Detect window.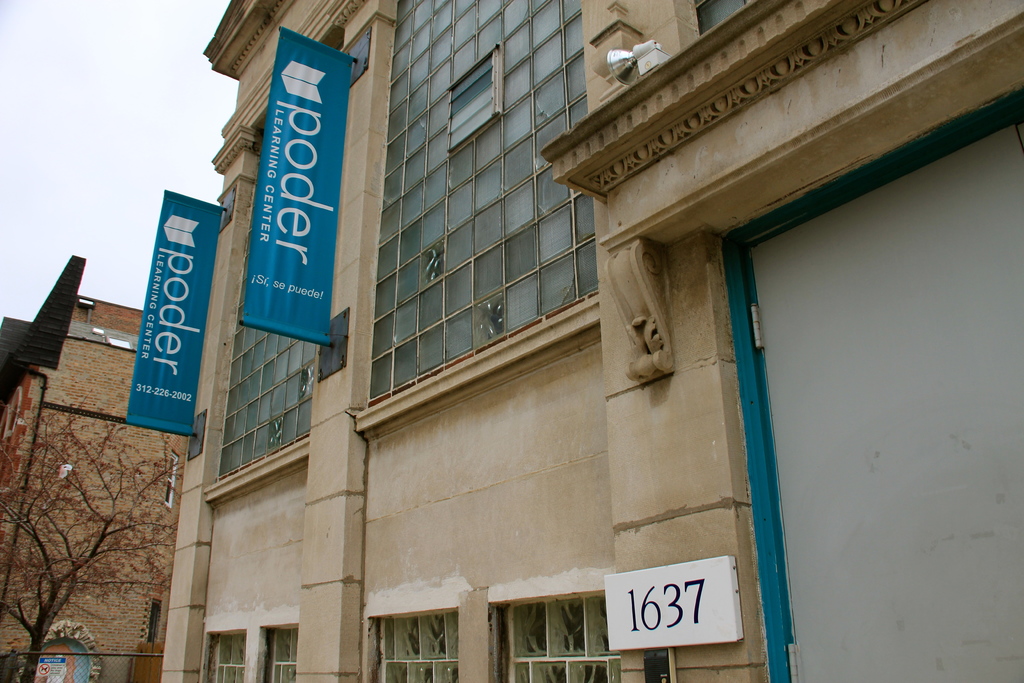
Detected at bbox=(695, 0, 752, 27).
